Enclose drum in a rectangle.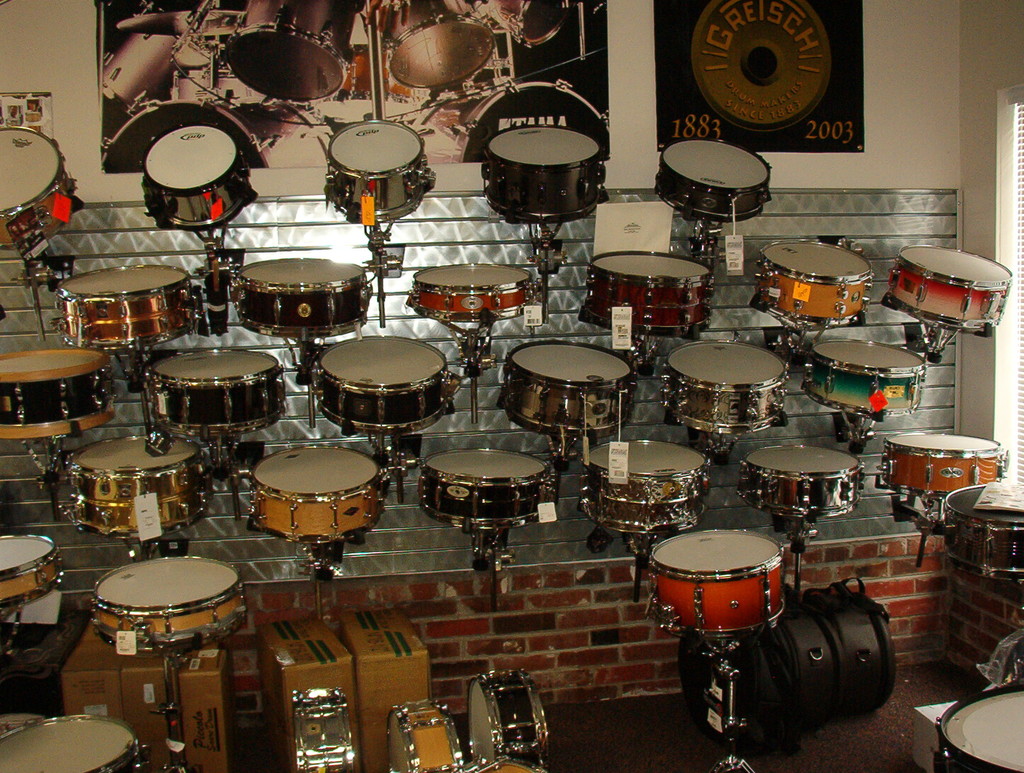
(659,339,788,437).
